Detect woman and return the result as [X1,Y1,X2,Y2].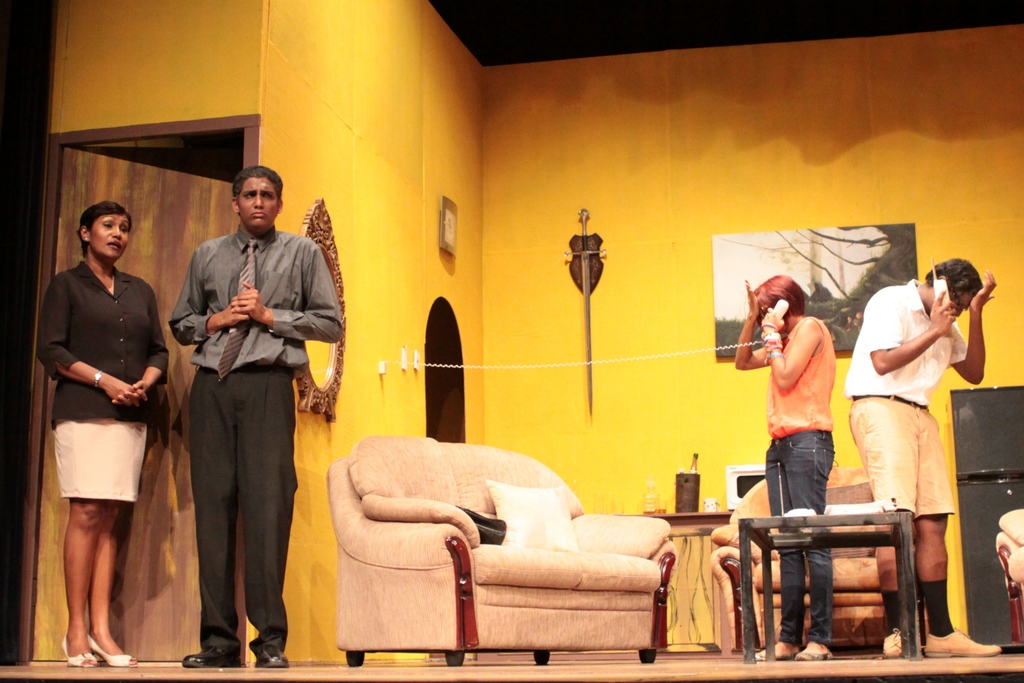
[42,190,205,675].
